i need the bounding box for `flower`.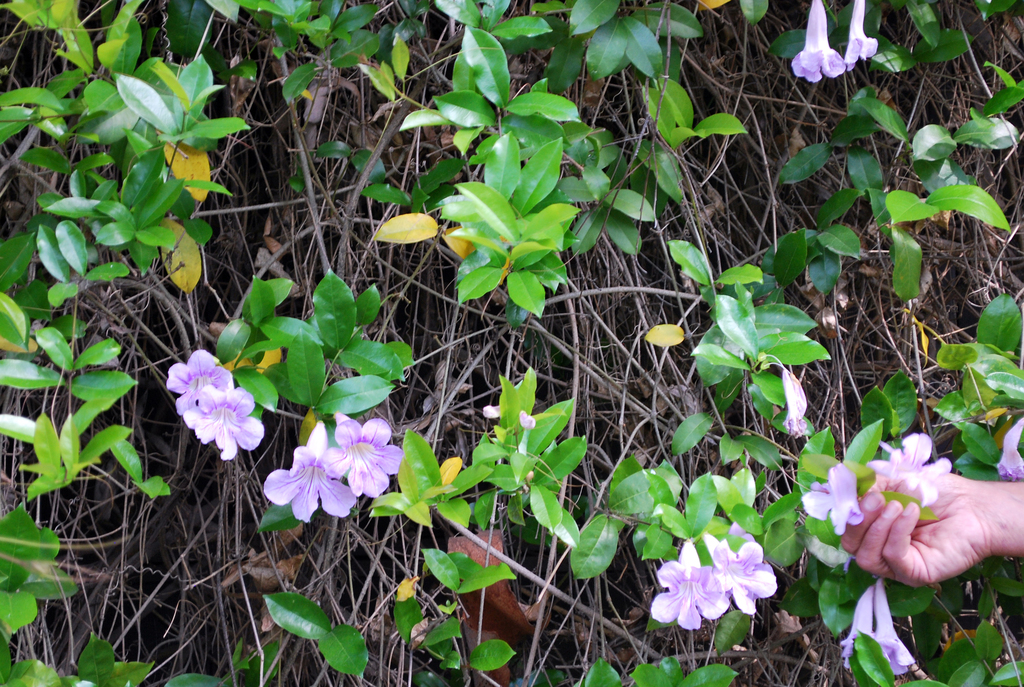
Here it is: (left=790, top=0, right=852, bottom=84).
